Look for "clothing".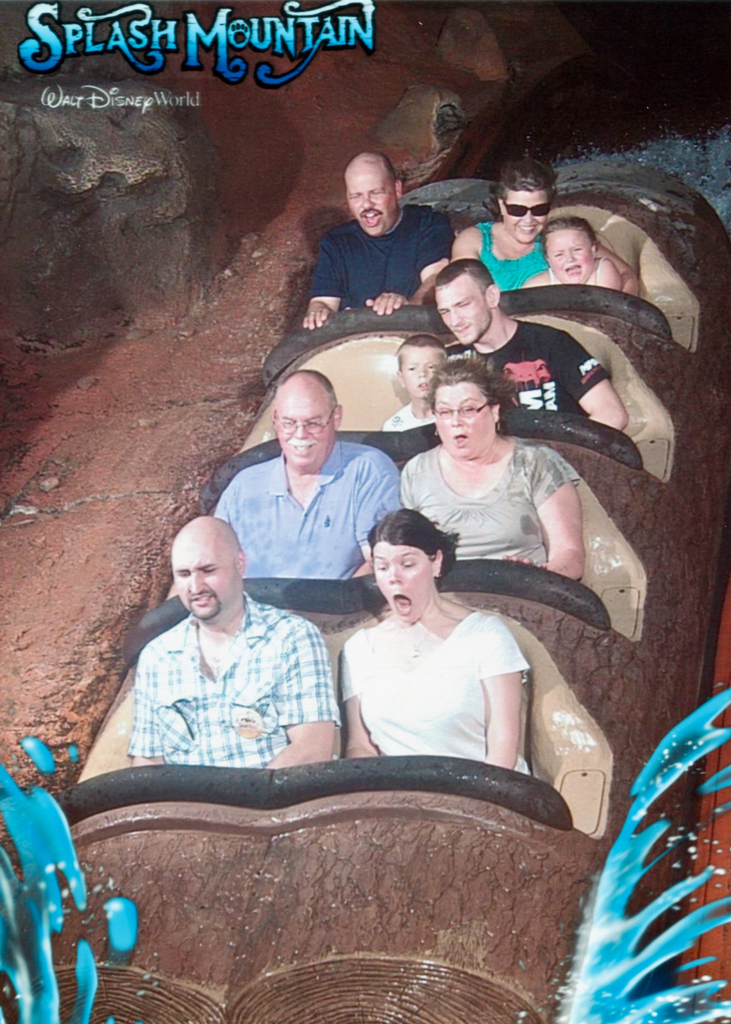
Found: <box>471,221,550,293</box>.
